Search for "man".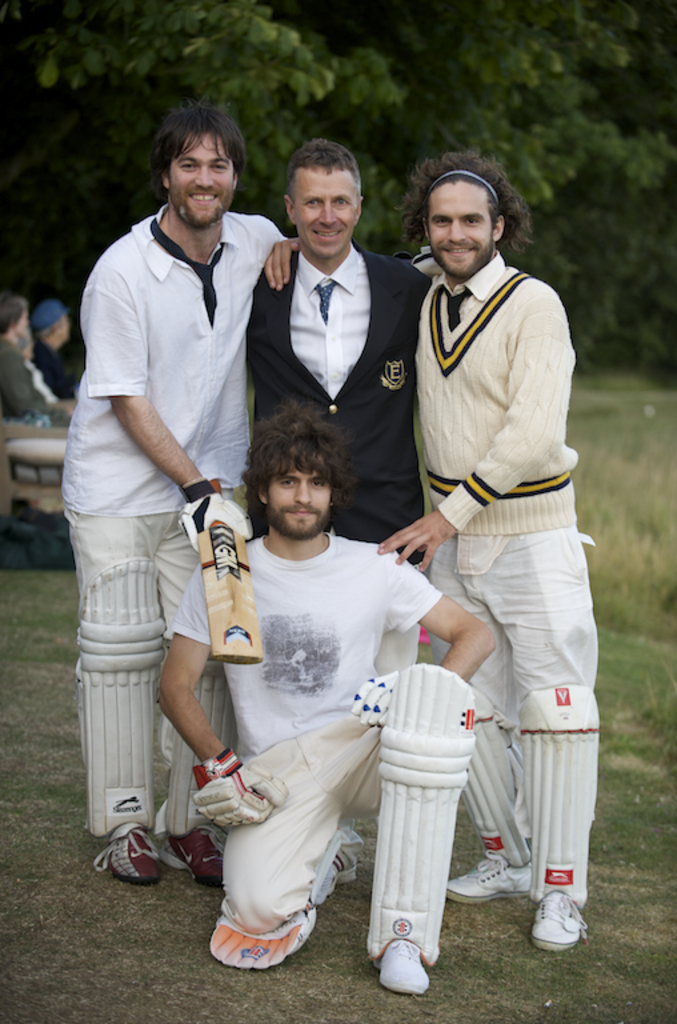
Found at rect(29, 300, 95, 431).
